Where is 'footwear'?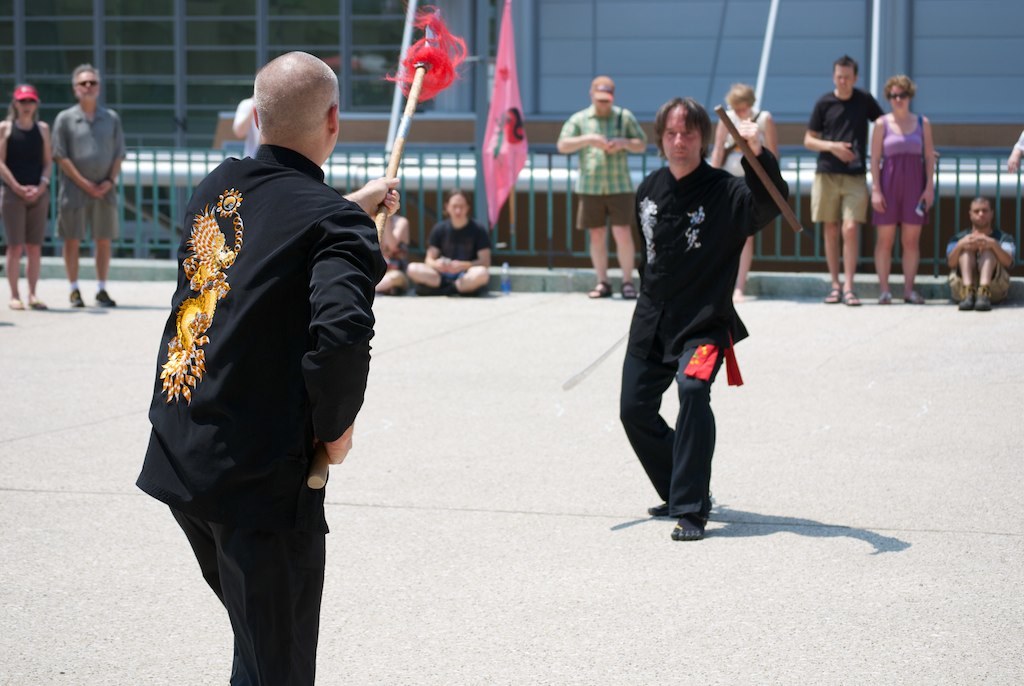
bbox(69, 283, 83, 305).
